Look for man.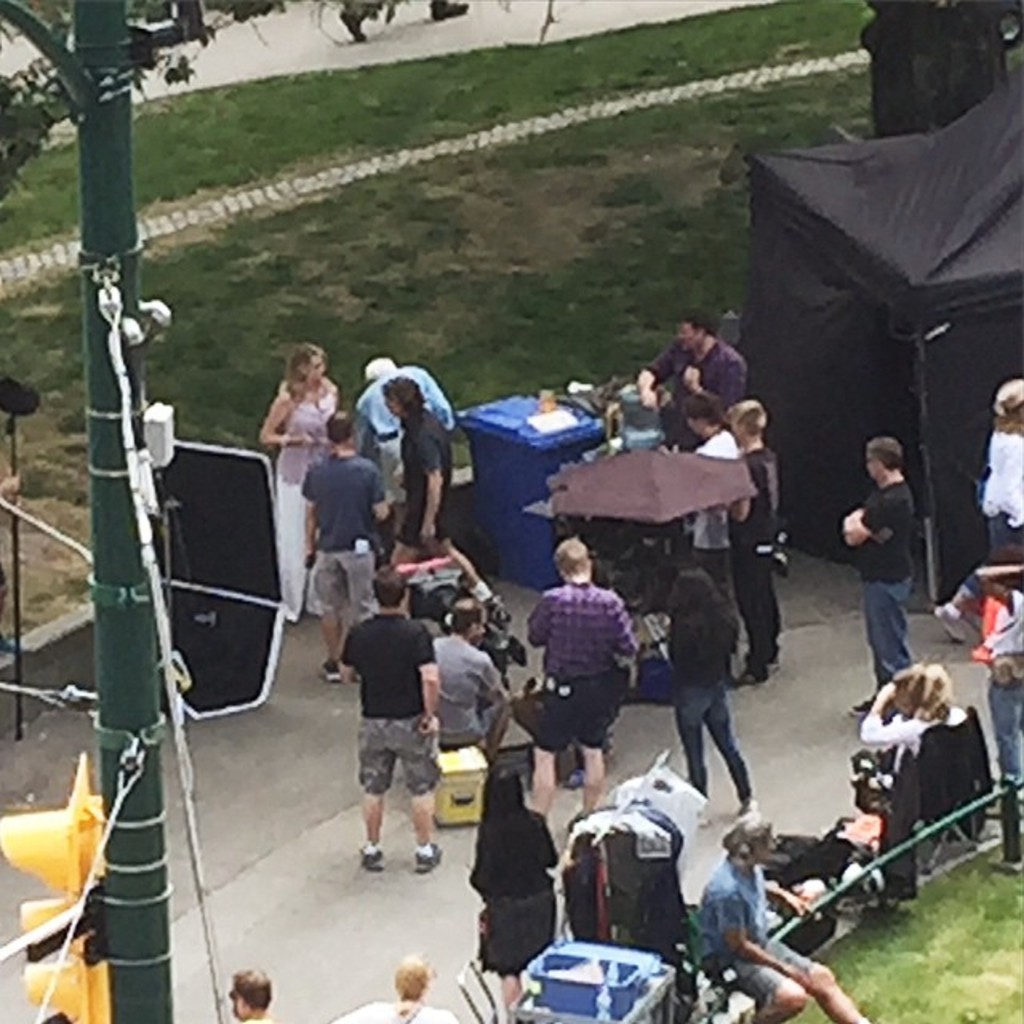
Found: bbox=(840, 430, 922, 718).
